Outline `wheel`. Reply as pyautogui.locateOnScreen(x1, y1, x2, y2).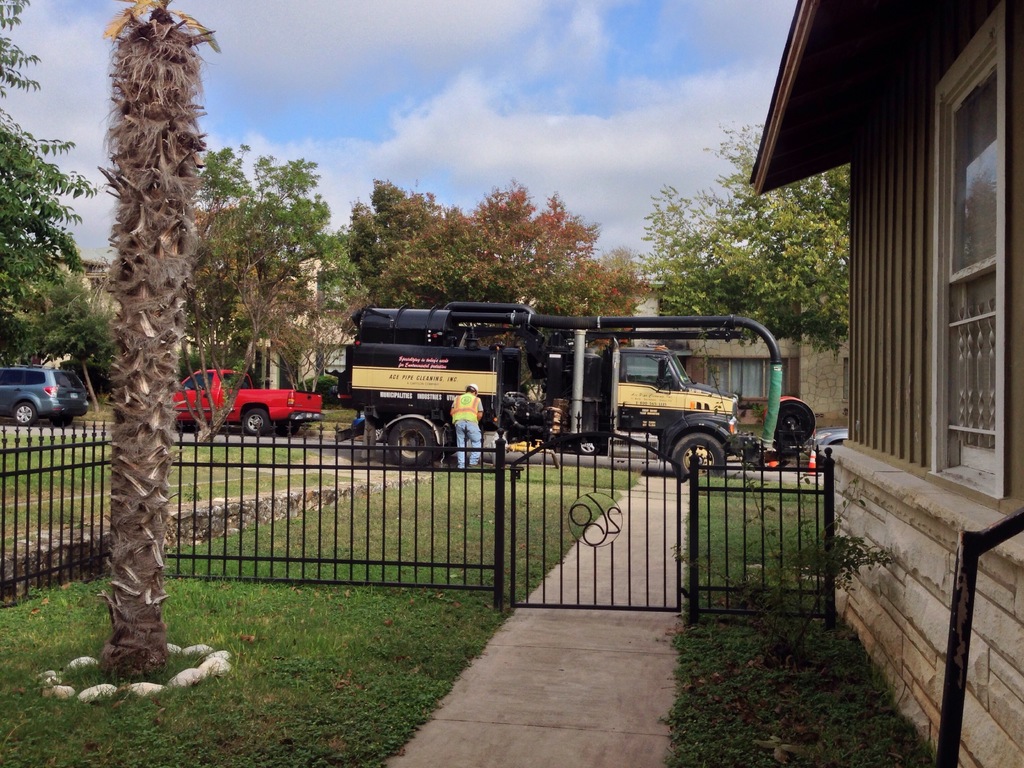
pyautogui.locateOnScreen(388, 420, 436, 466).
